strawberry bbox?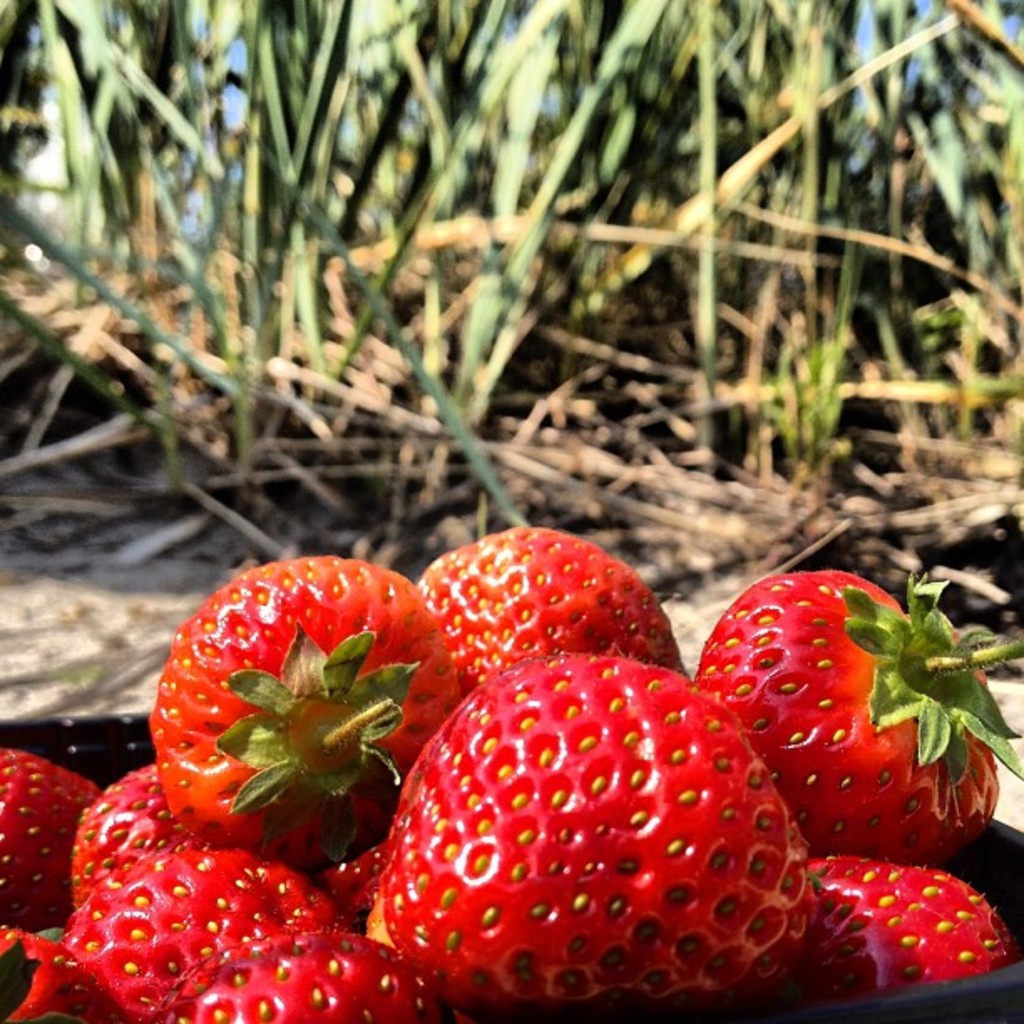
(378,515,688,796)
